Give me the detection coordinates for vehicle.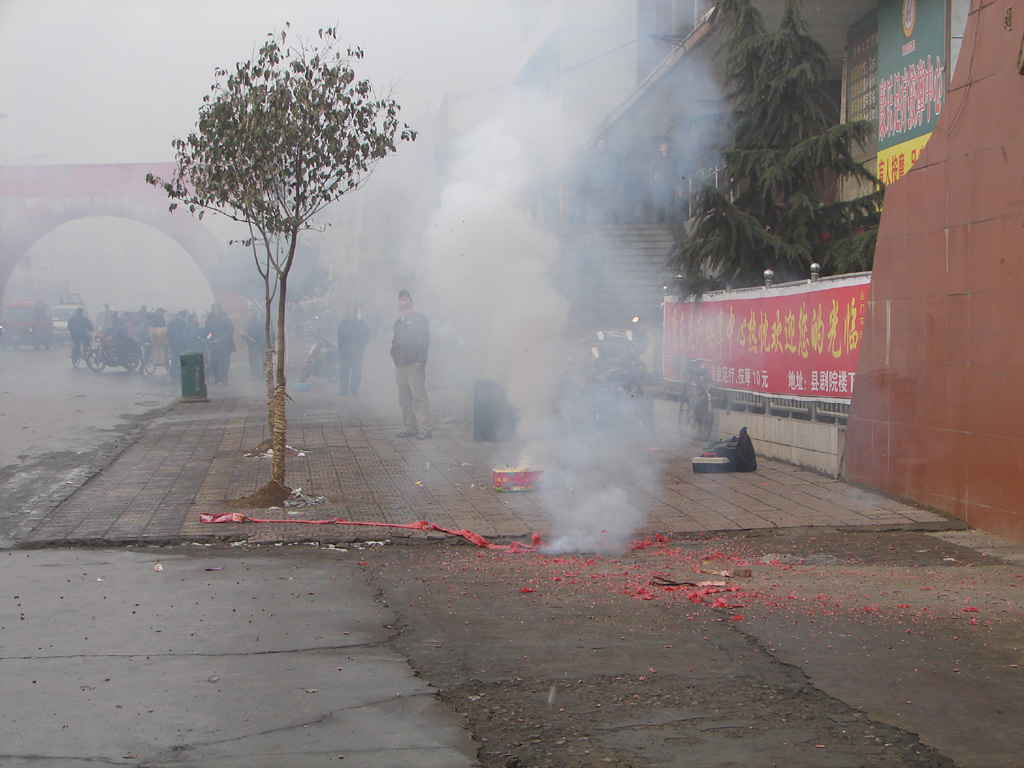
left=0, top=300, right=51, bottom=351.
